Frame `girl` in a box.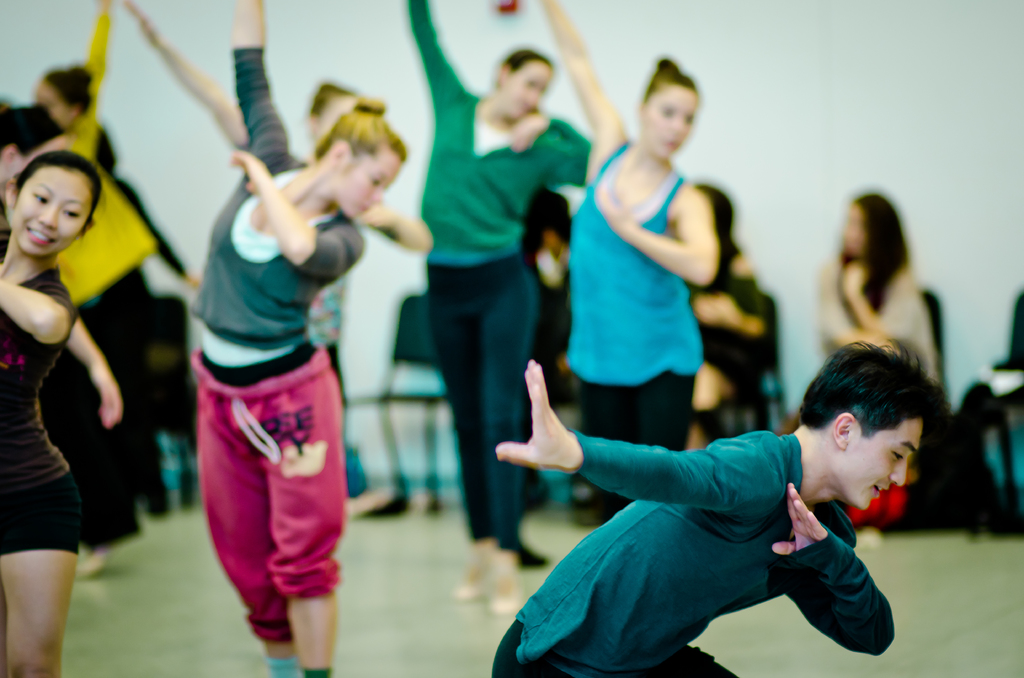
<bbox>188, 0, 405, 676</bbox>.
